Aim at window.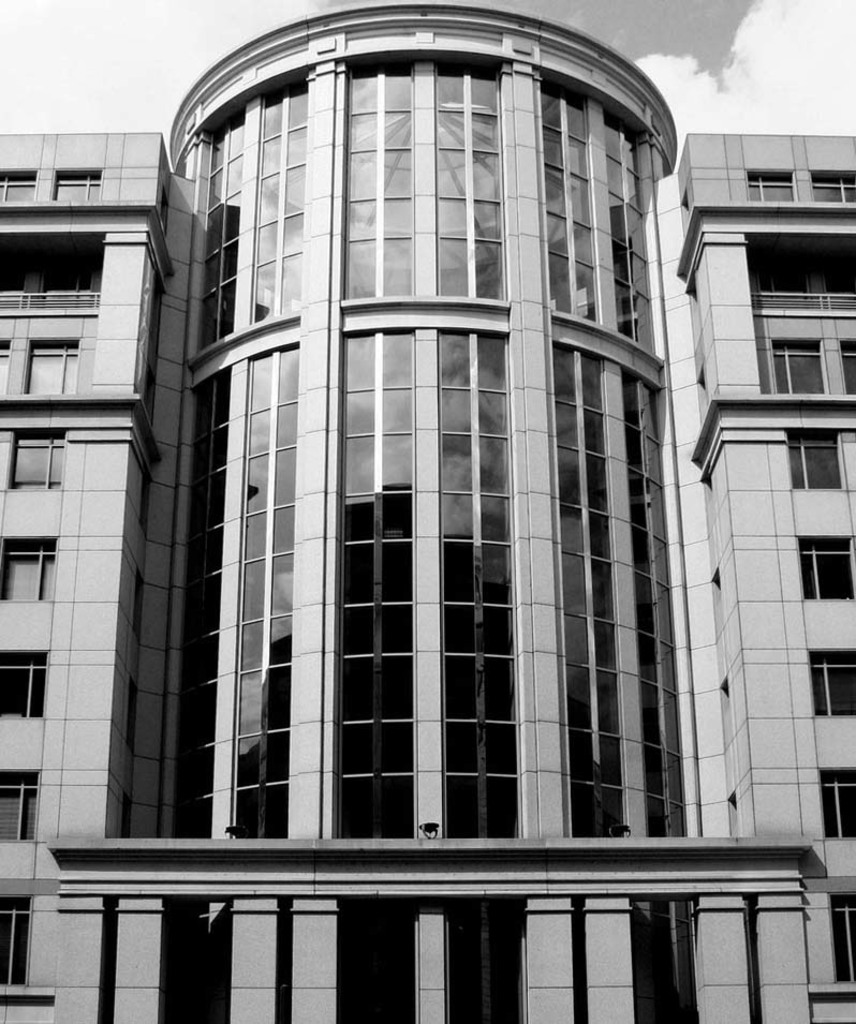
Aimed at <region>0, 538, 61, 604</region>.
